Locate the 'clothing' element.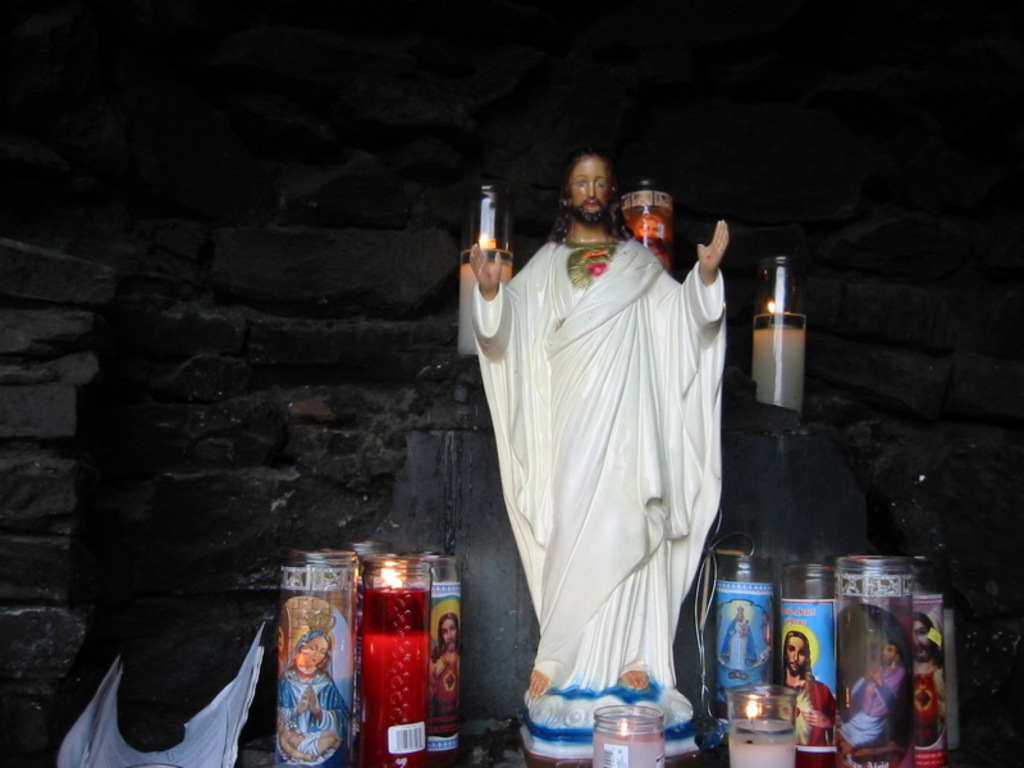
Element bbox: [276, 666, 349, 744].
